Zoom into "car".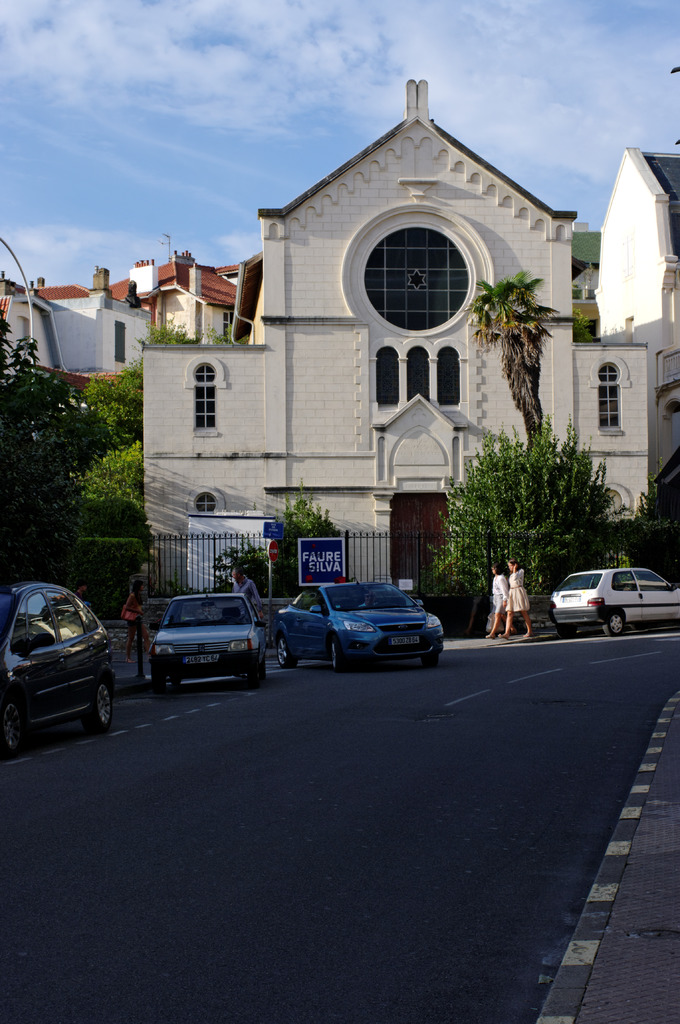
Zoom target: (0, 584, 116, 758).
